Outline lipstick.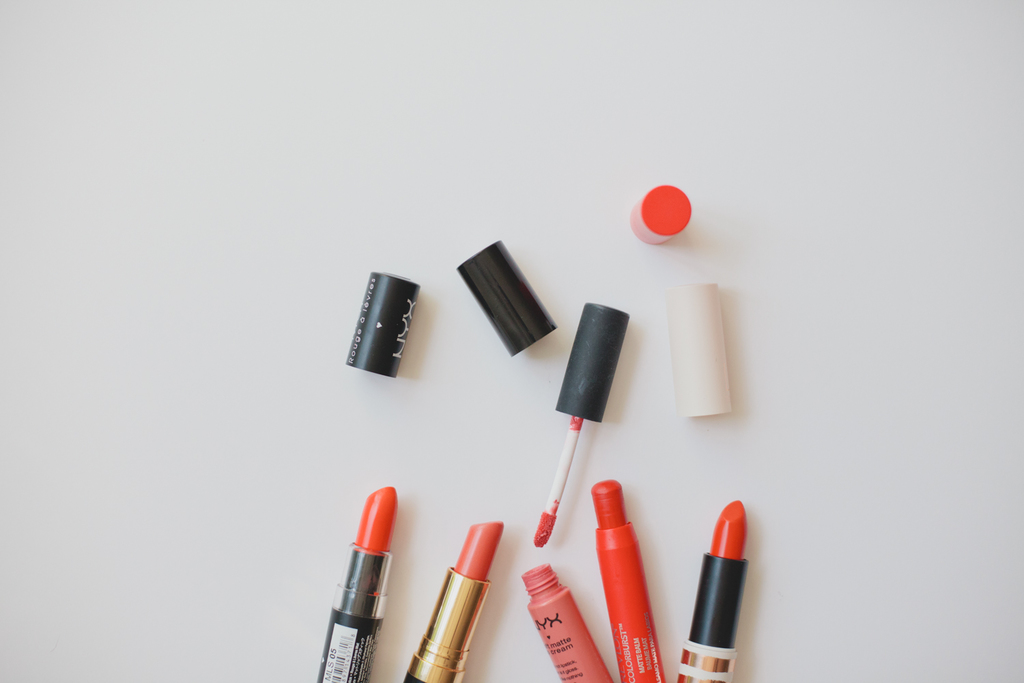
Outline: box=[401, 520, 505, 682].
